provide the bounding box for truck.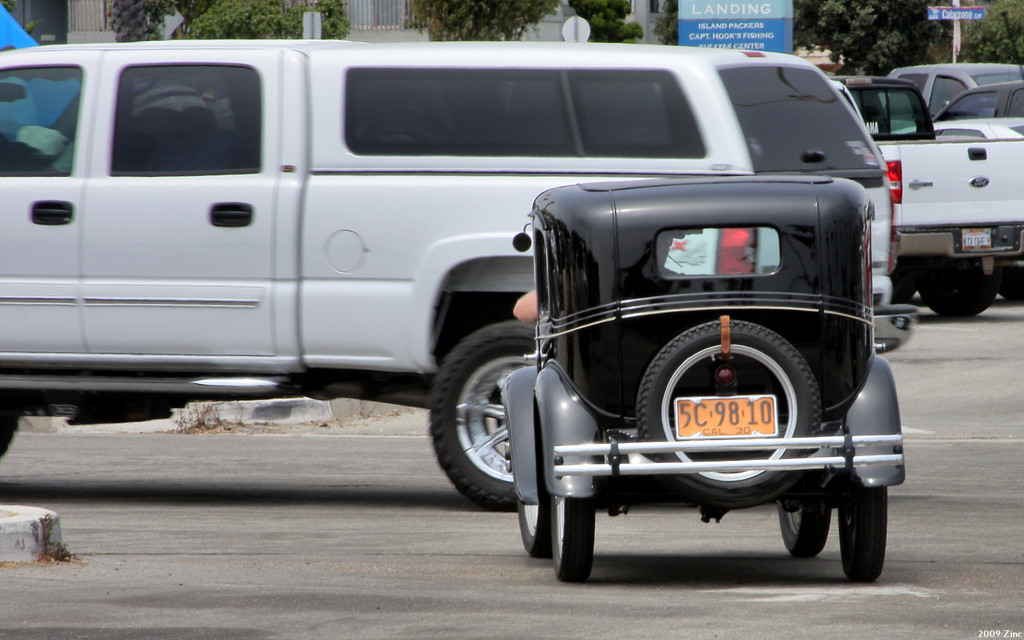
detection(823, 72, 1023, 332).
